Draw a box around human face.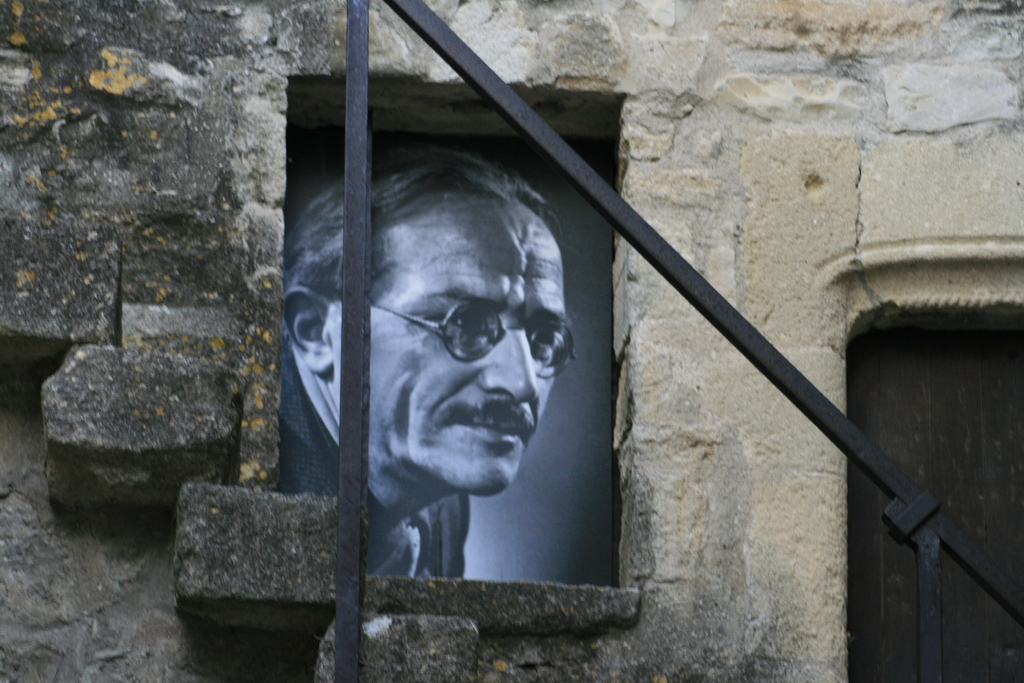
324/191/582/505.
